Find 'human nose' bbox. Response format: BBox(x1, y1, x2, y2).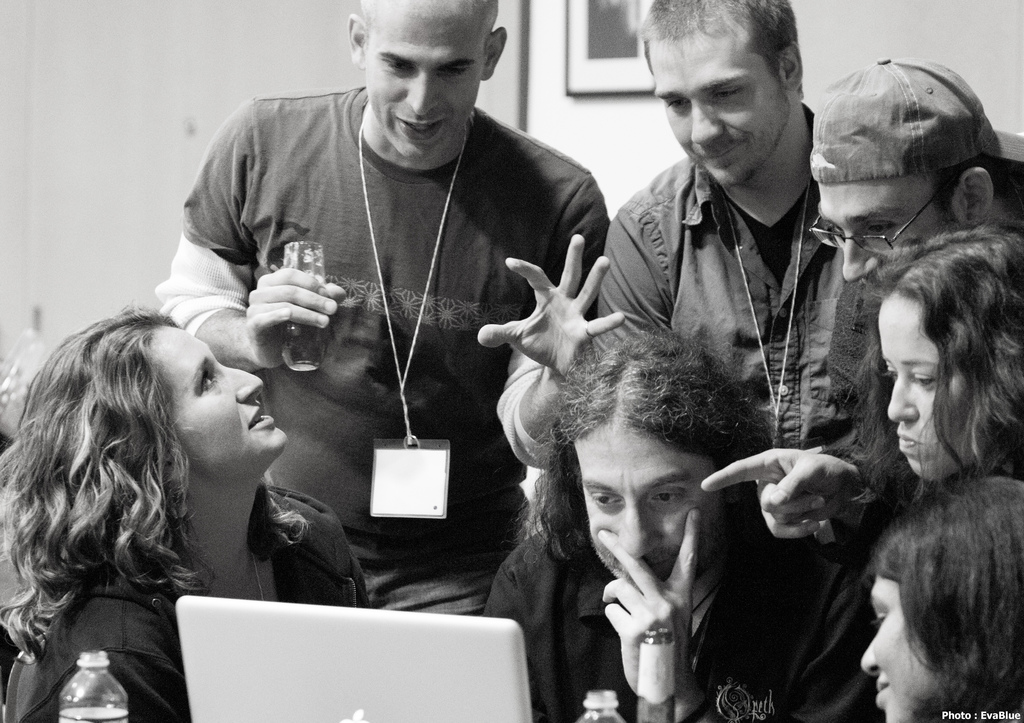
BBox(844, 230, 876, 279).
